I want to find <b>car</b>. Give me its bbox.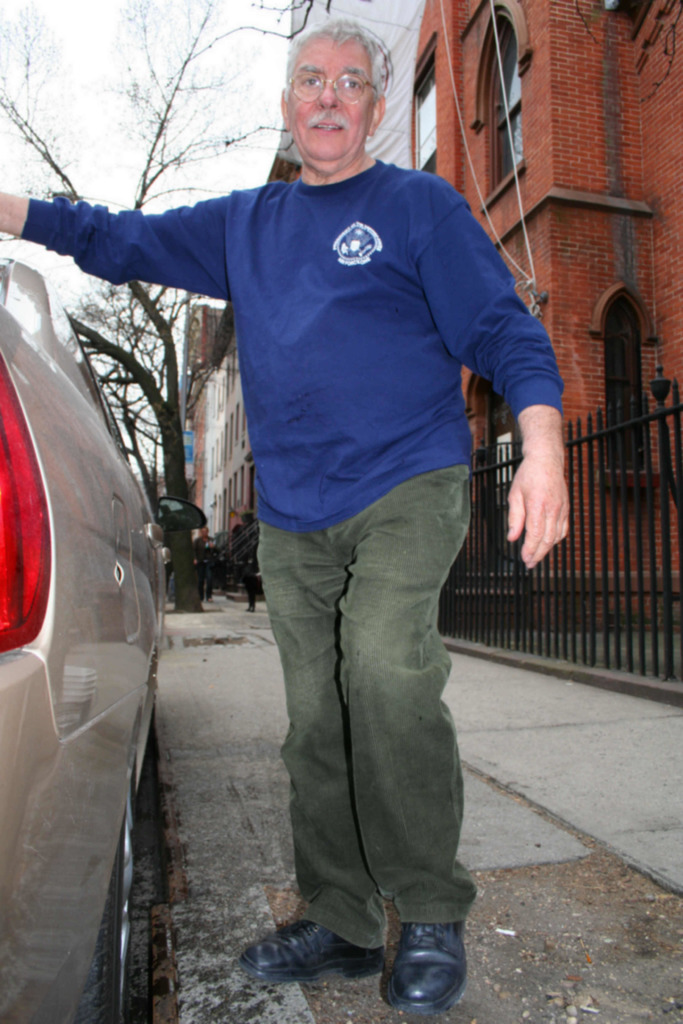
box(0, 252, 174, 1023).
